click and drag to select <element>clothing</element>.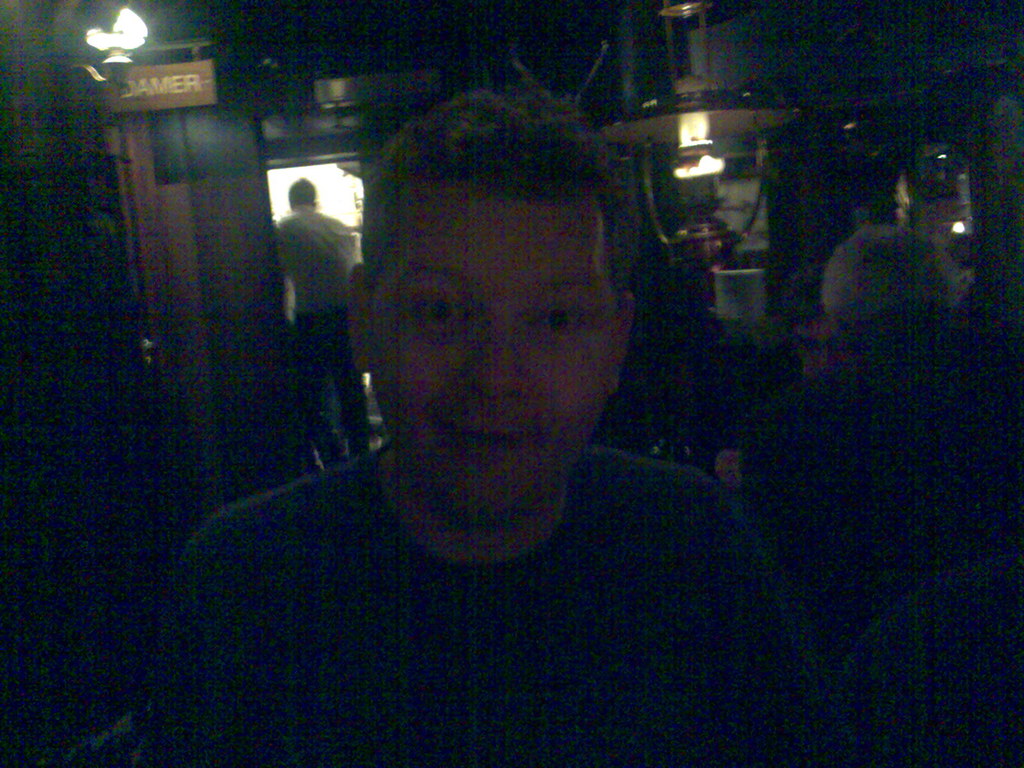
Selection: [left=271, top=201, right=375, bottom=443].
